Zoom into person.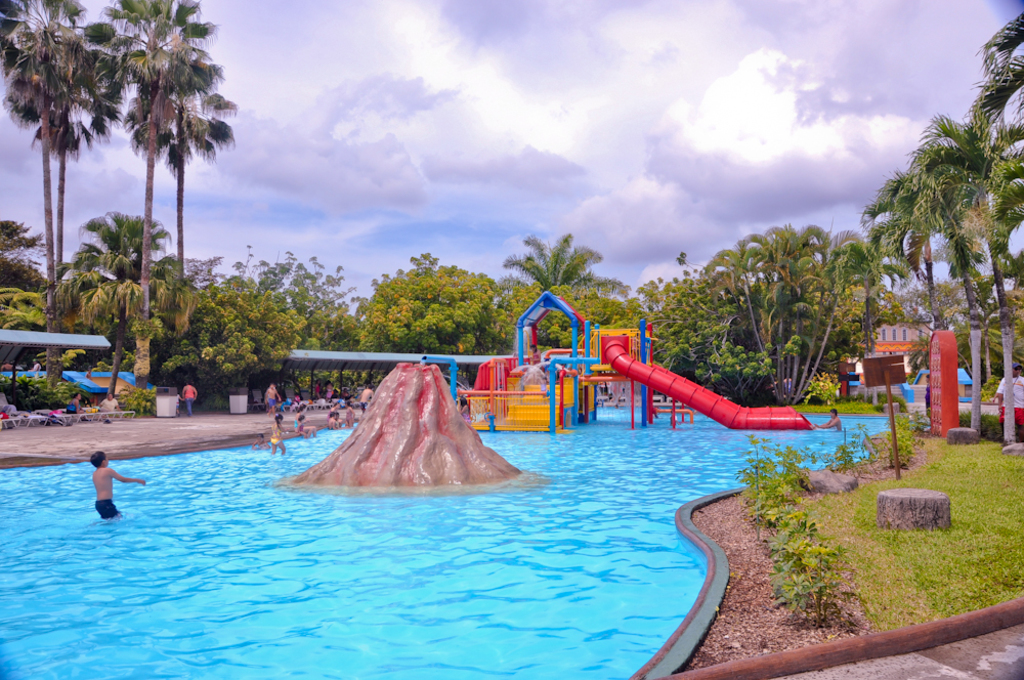
Zoom target: {"left": 74, "top": 394, "right": 93, "bottom": 420}.
